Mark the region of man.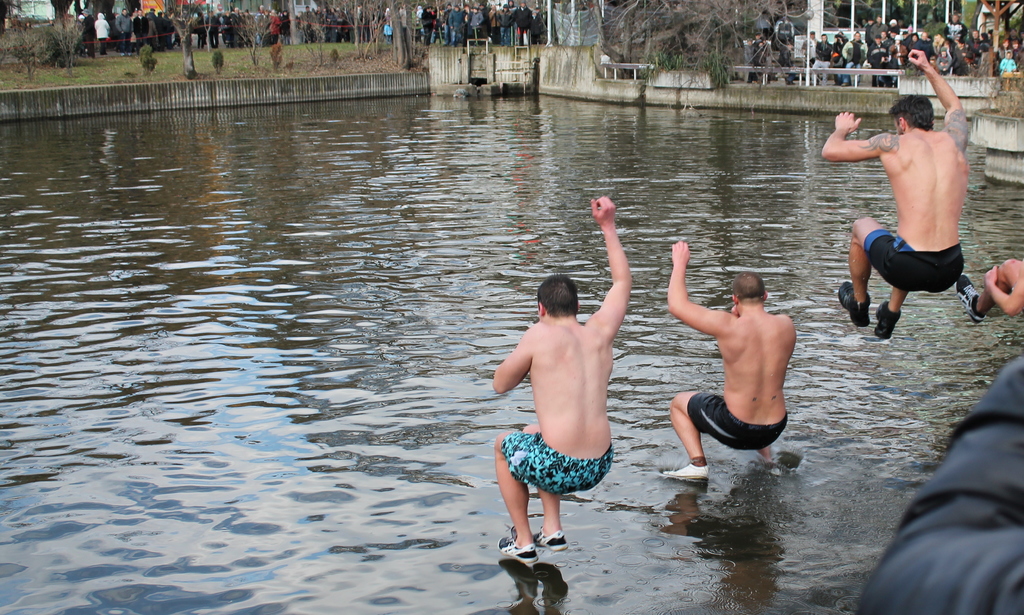
Region: x1=481, y1=2, x2=488, y2=40.
